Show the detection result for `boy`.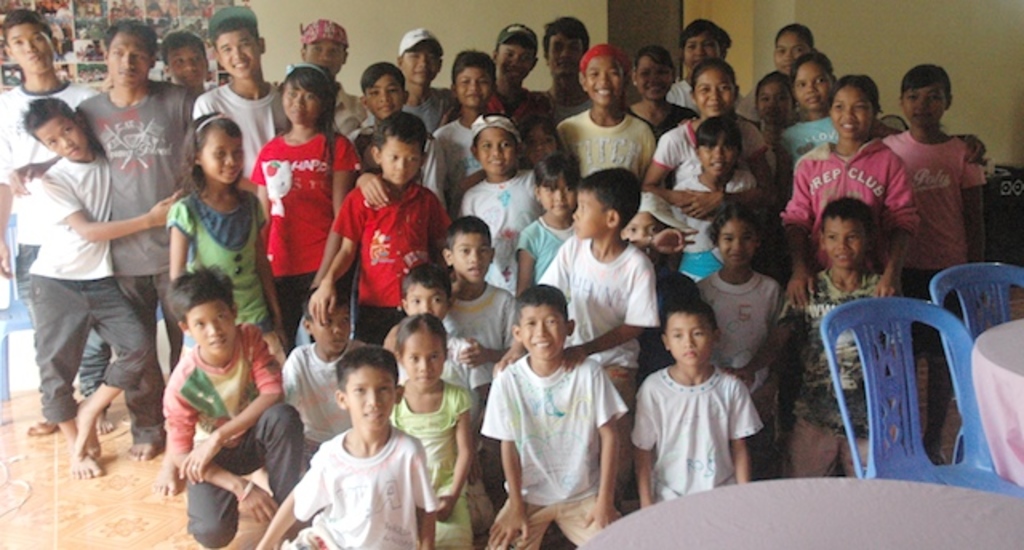
40, 98, 210, 480.
